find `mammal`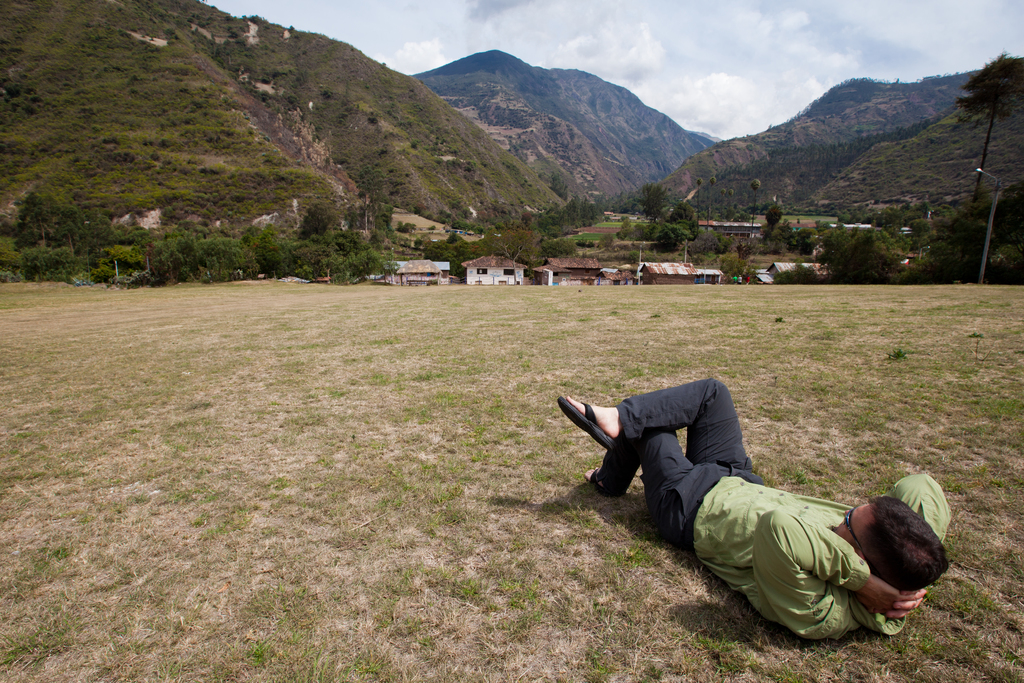
{"left": 559, "top": 375, "right": 953, "bottom": 639}
